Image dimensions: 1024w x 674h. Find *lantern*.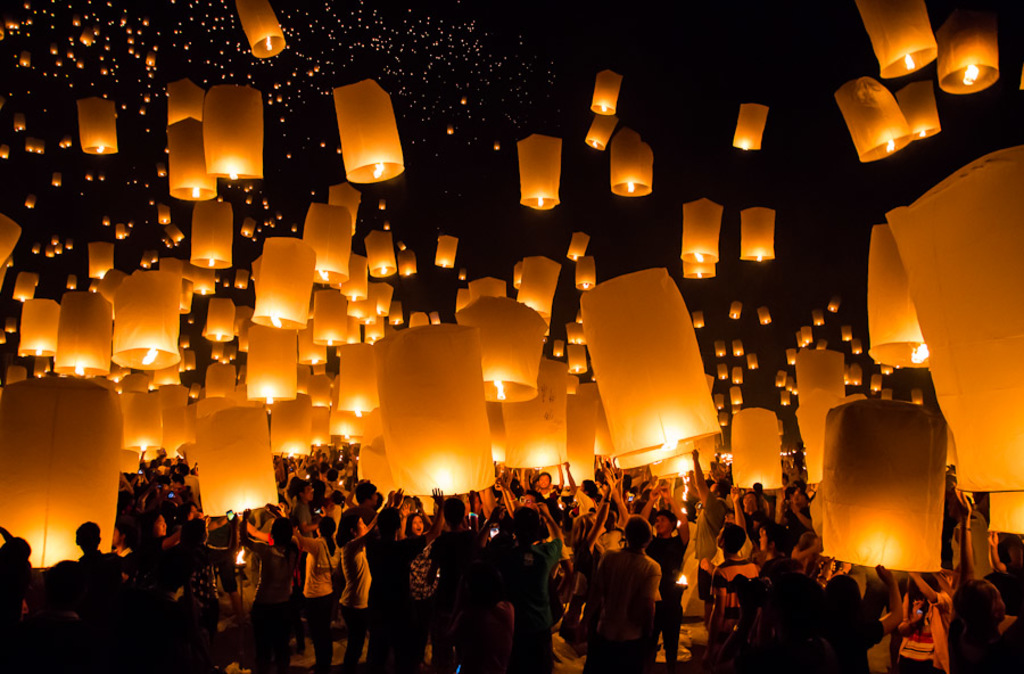
locate(746, 353, 755, 370).
